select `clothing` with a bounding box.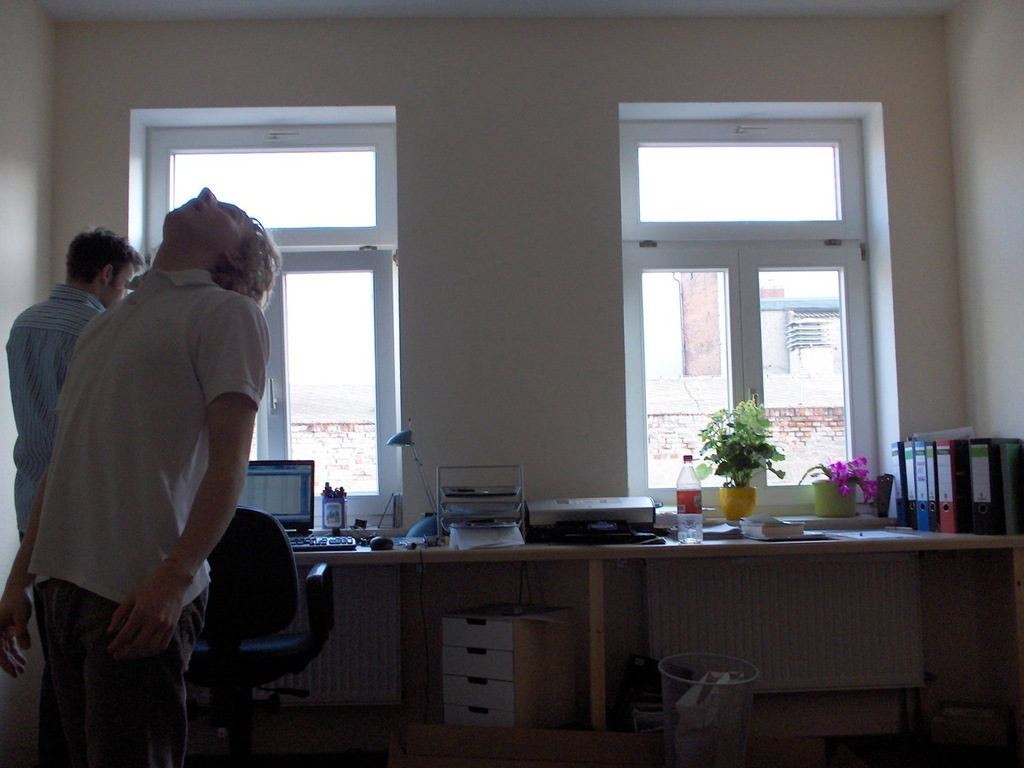
detection(25, 217, 253, 716).
